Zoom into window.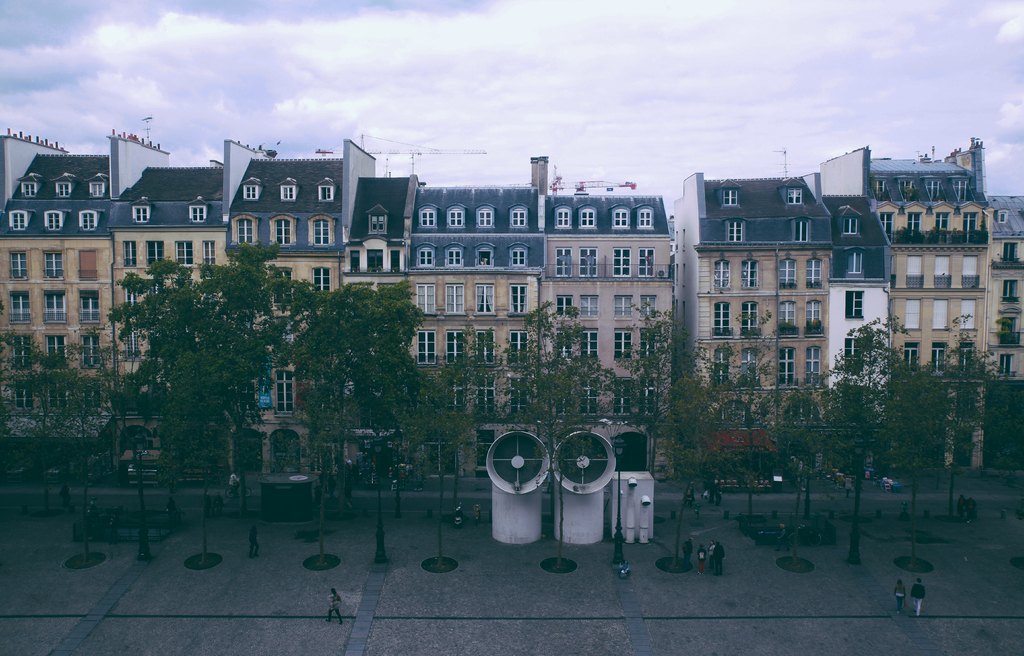
Zoom target: BBox(961, 300, 979, 329).
